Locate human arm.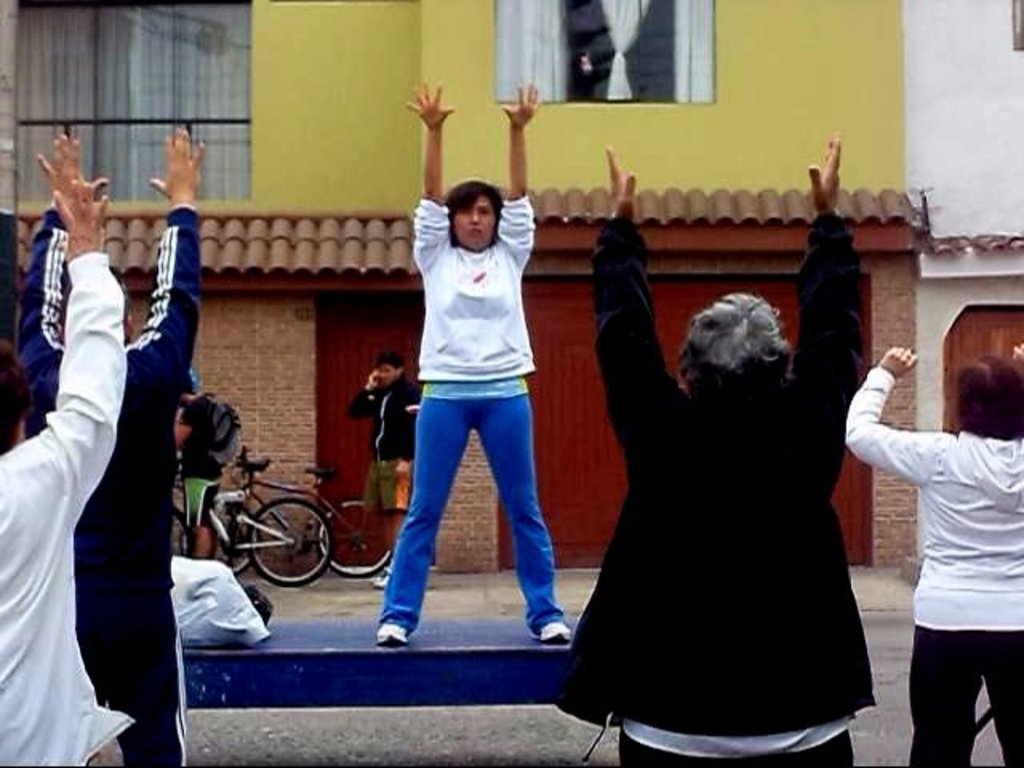
Bounding box: (10,134,104,386).
